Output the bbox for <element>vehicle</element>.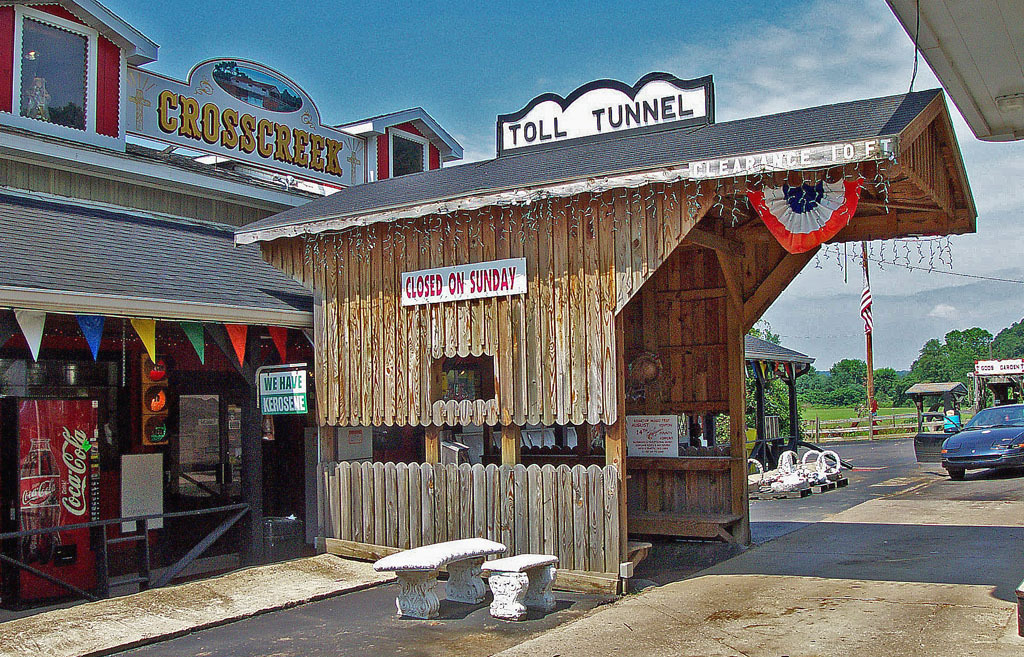
select_region(912, 404, 1023, 480).
